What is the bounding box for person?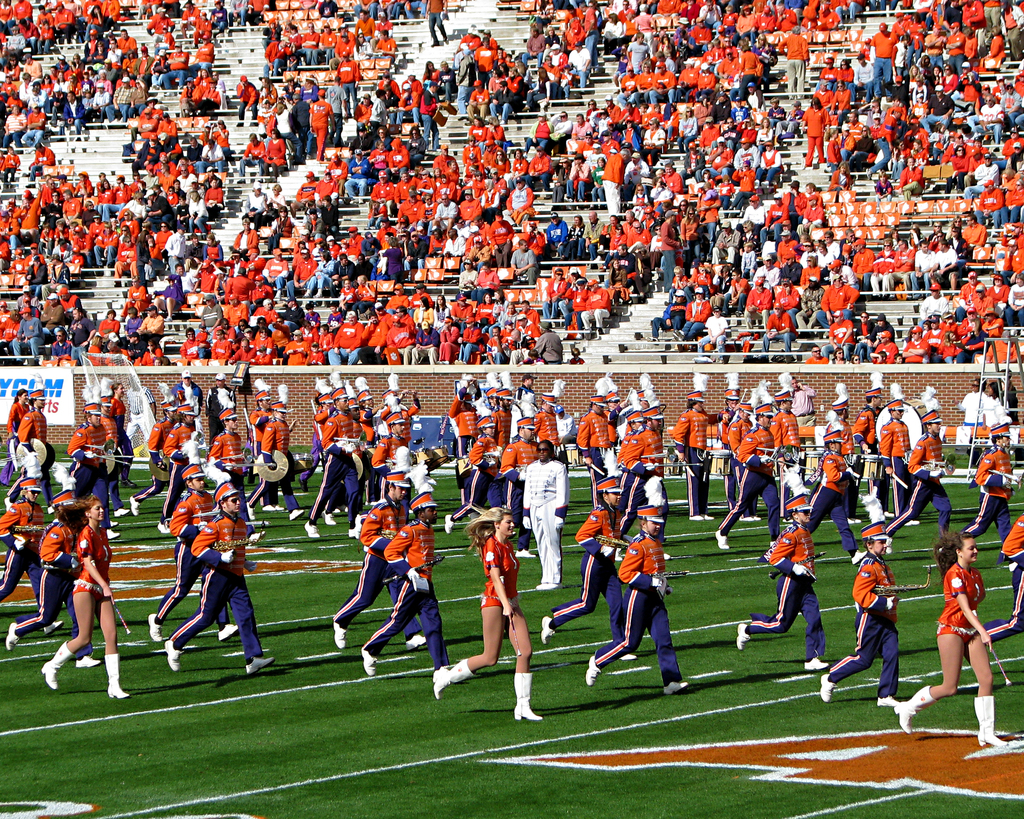
x1=102 y1=306 x2=120 y2=339.
